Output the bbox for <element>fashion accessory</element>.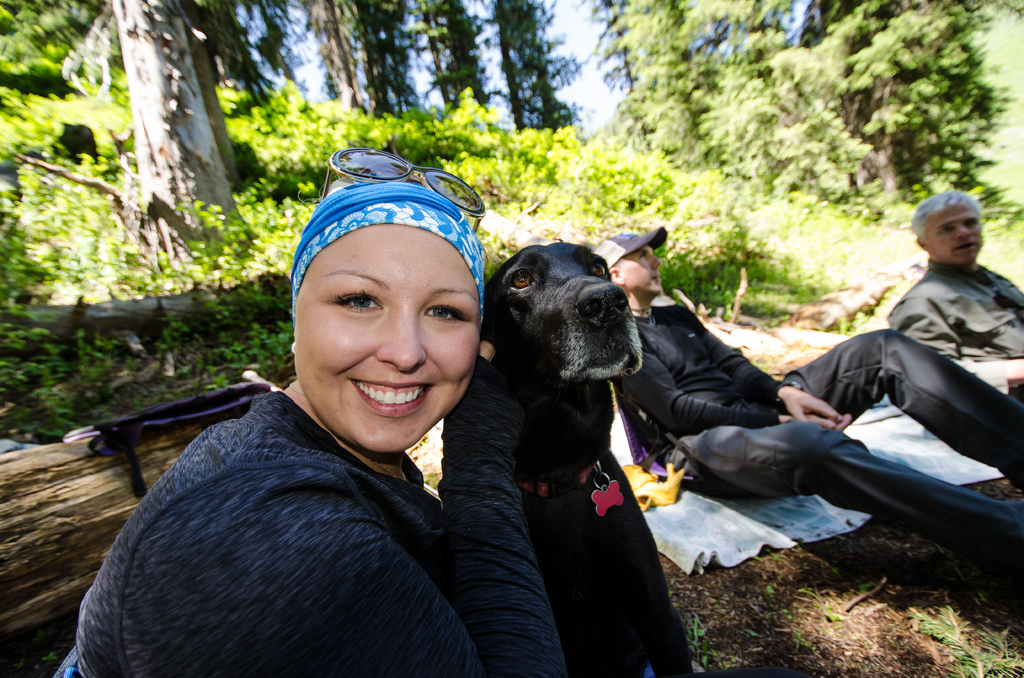
326, 146, 483, 230.
